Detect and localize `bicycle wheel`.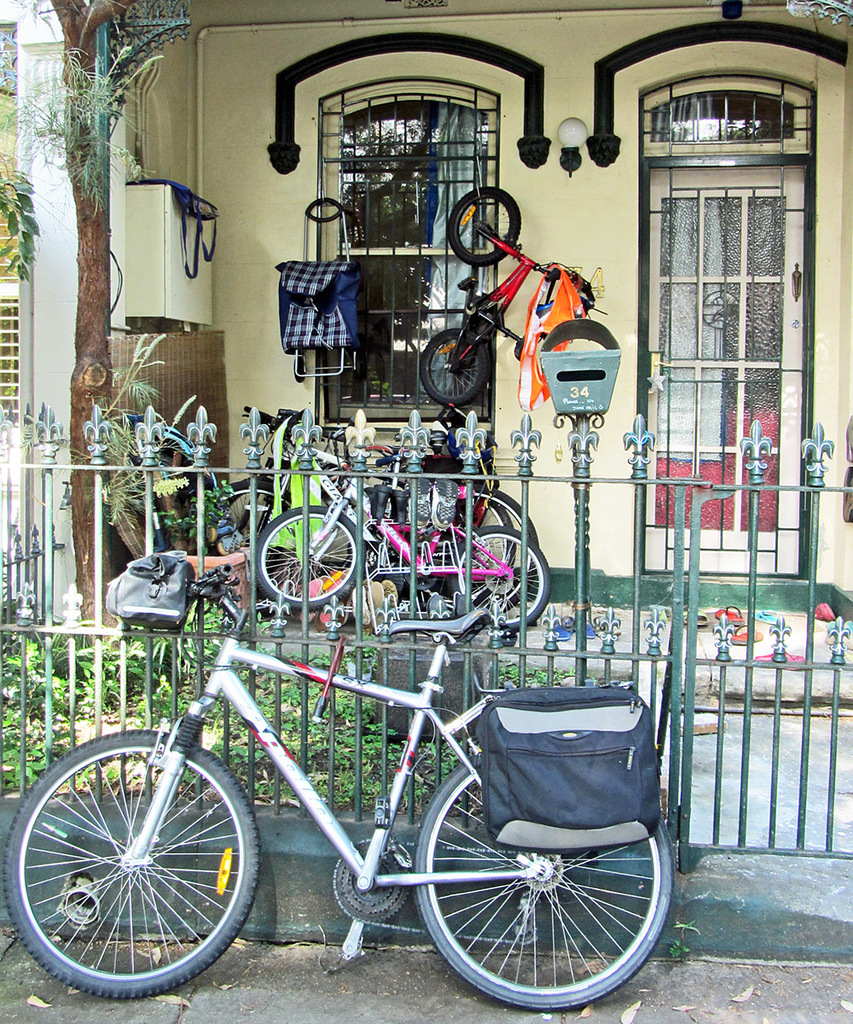
Localized at {"left": 223, "top": 473, "right": 307, "bottom": 552}.
